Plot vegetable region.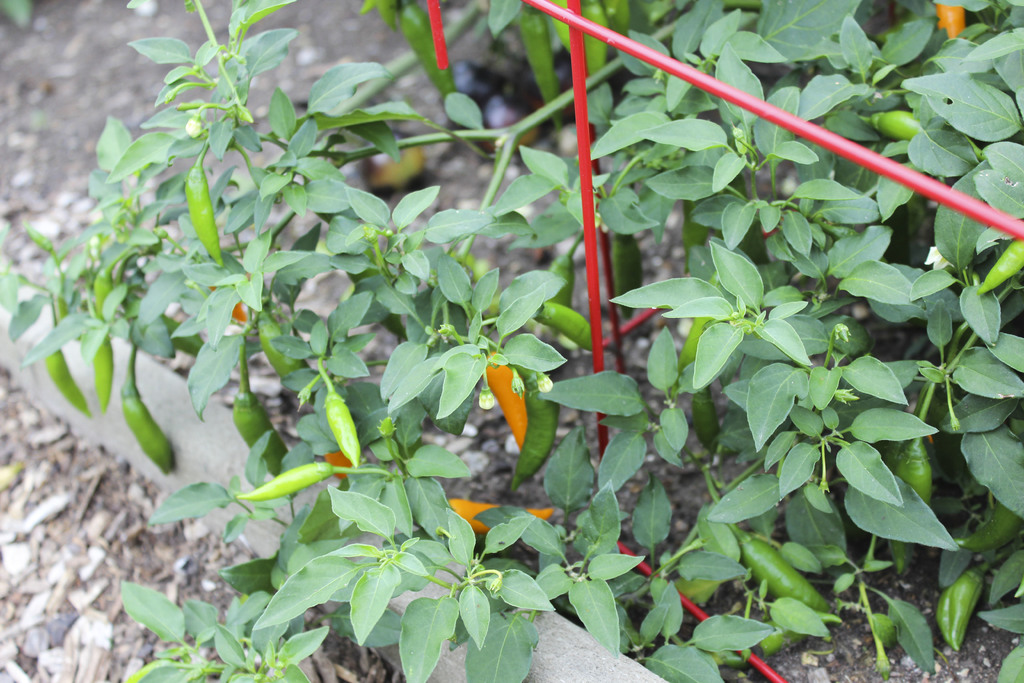
Plotted at x1=125, y1=291, x2=210, y2=357.
